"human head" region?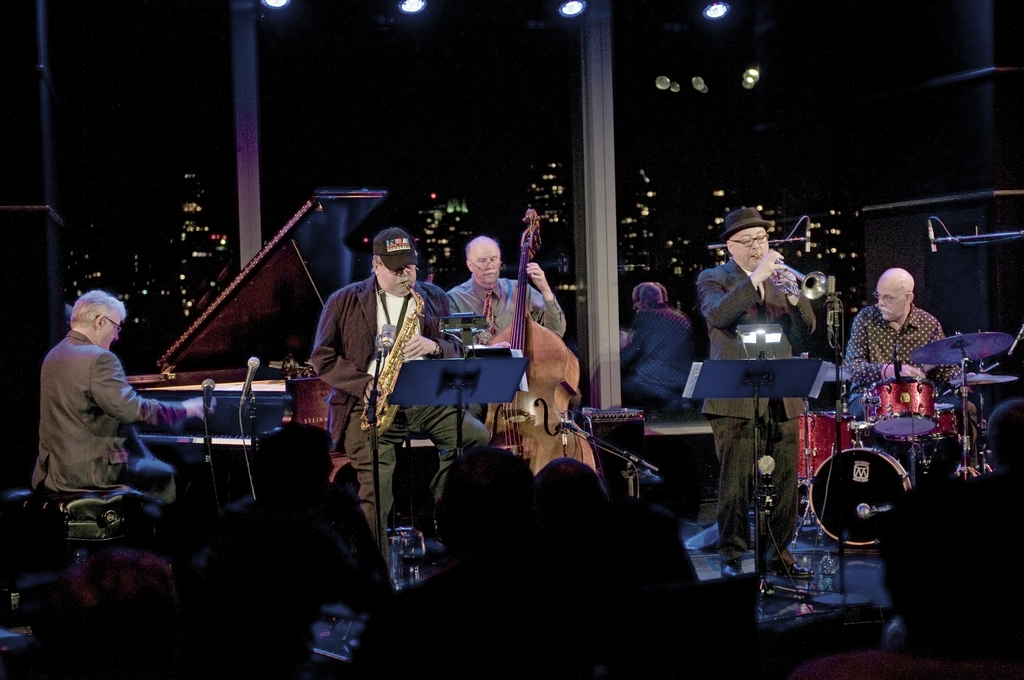
detection(879, 270, 915, 320)
